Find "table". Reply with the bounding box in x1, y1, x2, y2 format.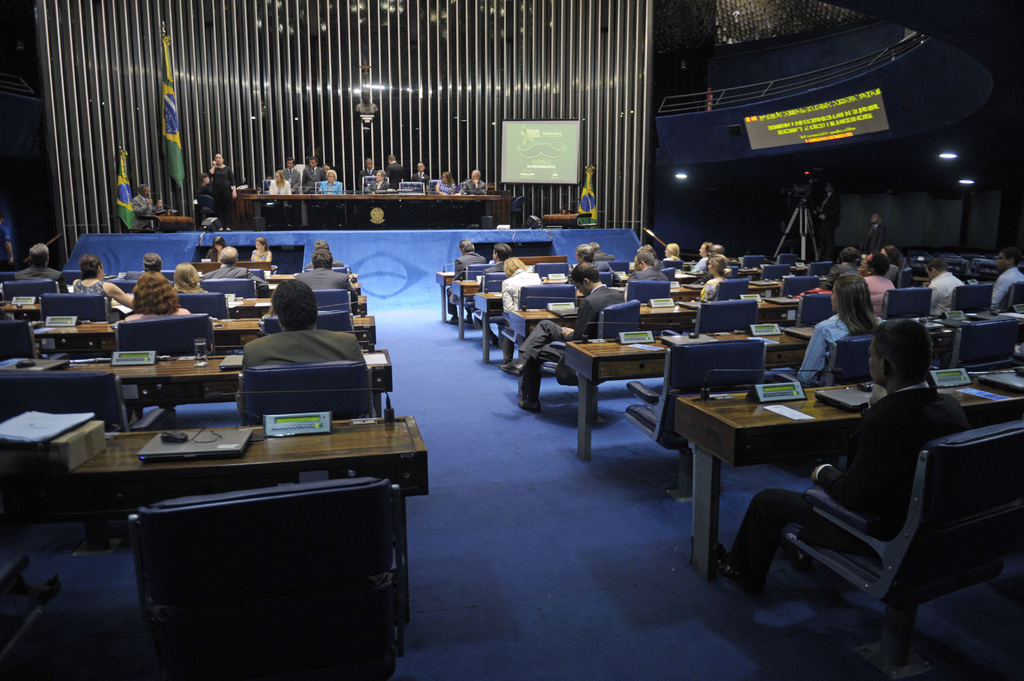
656, 368, 924, 550.
